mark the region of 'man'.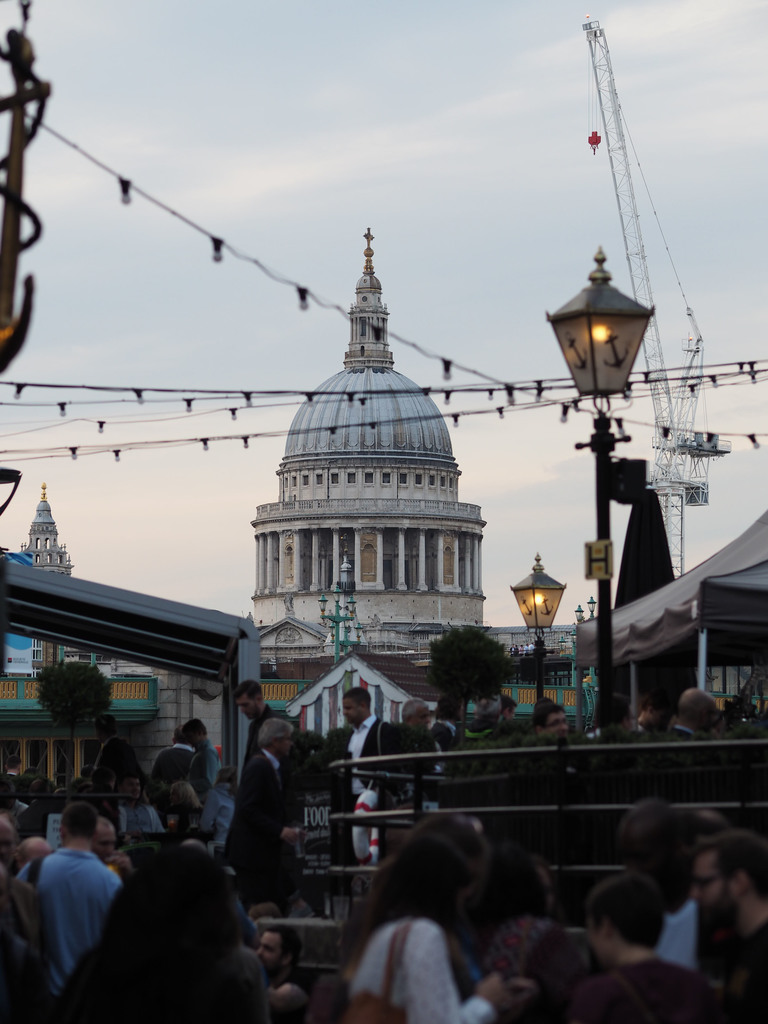
Region: (397,693,450,746).
